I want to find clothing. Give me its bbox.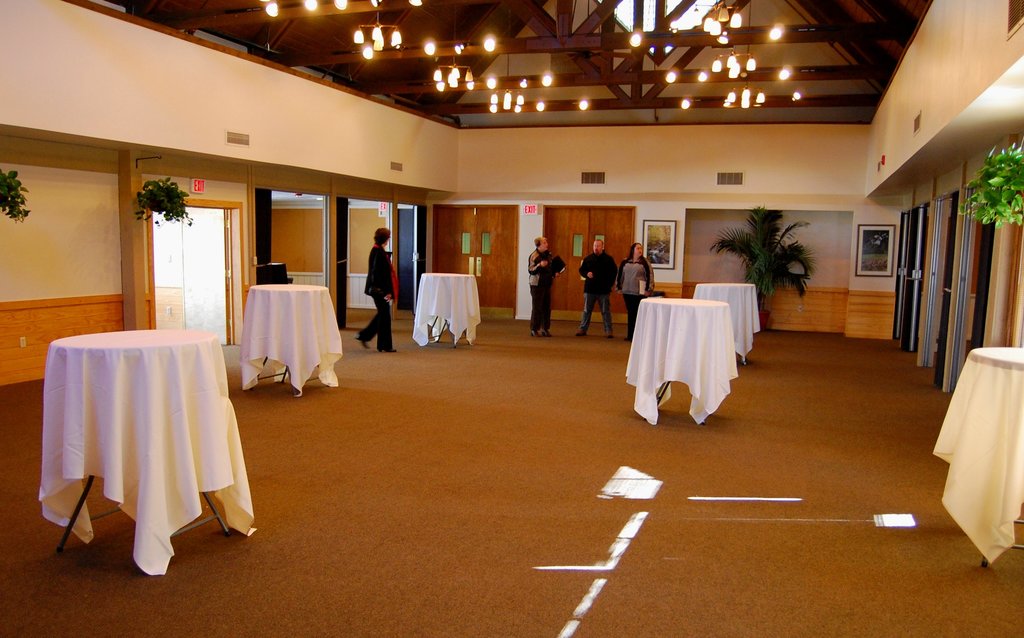
528 248 554 327.
